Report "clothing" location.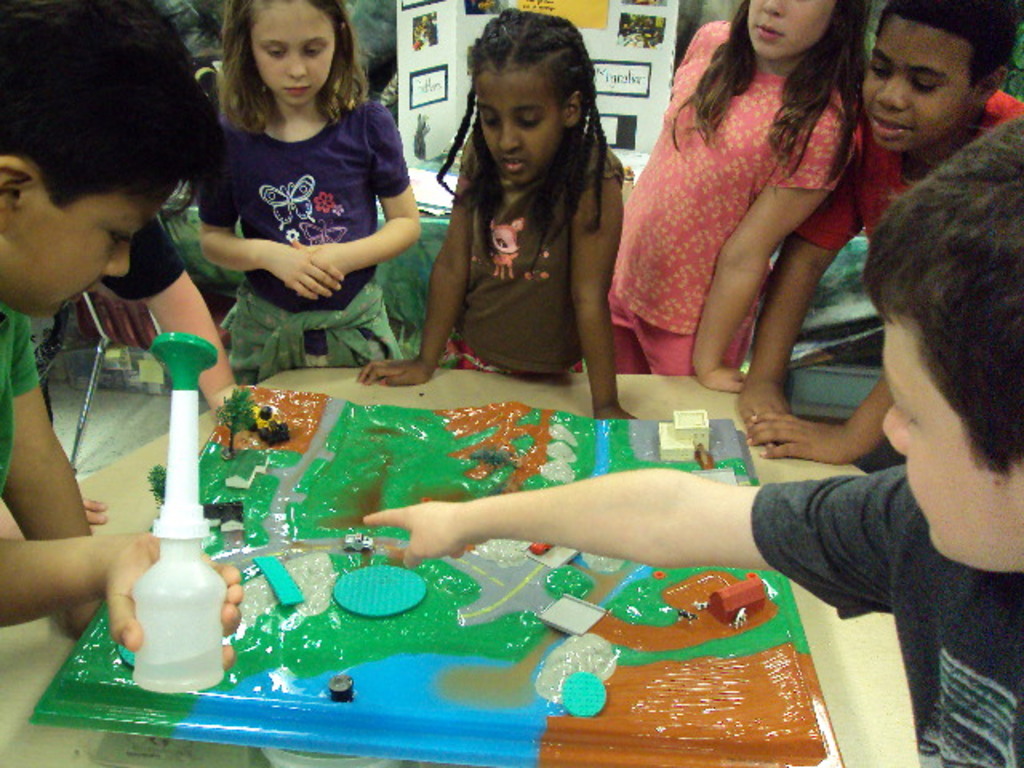
Report: box=[0, 304, 29, 490].
